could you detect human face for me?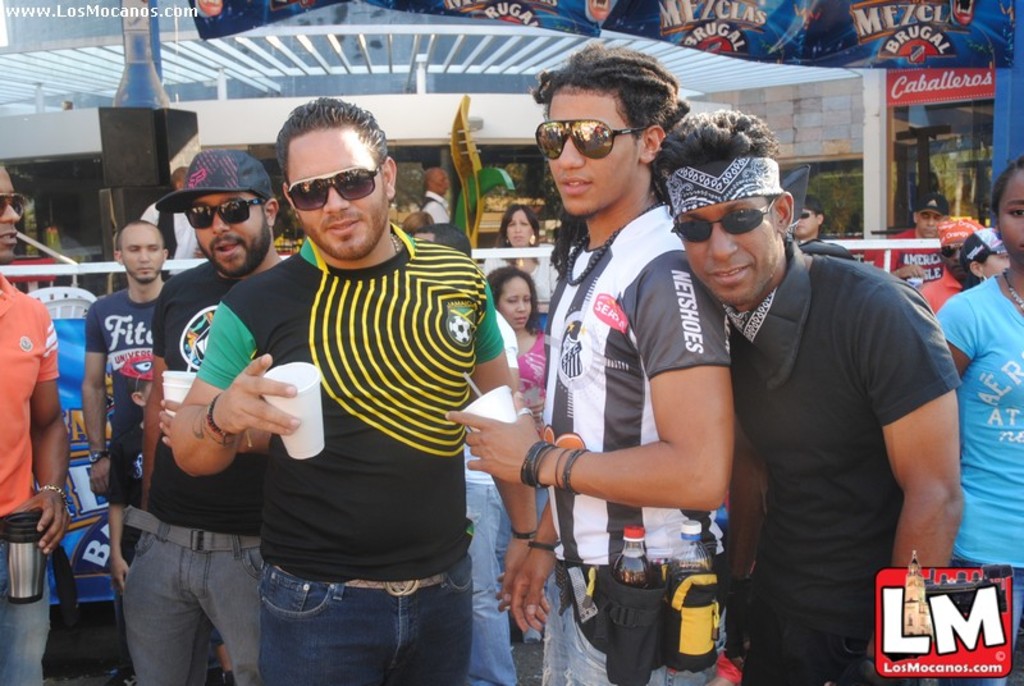
Detection result: box(195, 196, 264, 274).
